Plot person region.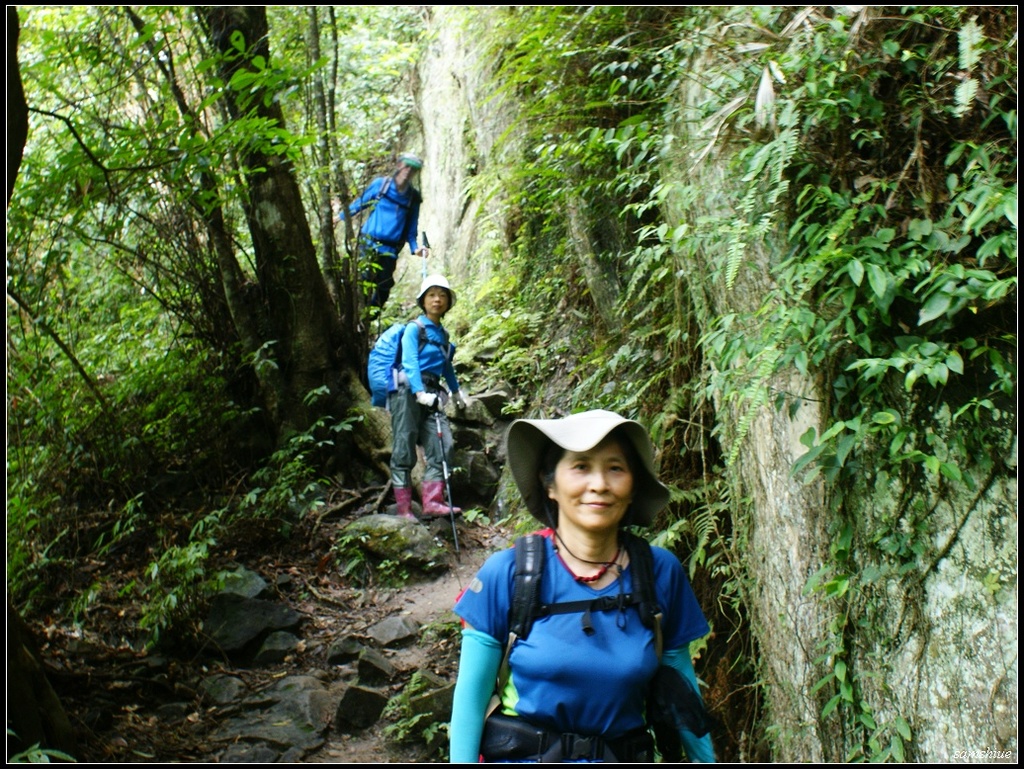
Plotted at {"left": 324, "top": 153, "right": 425, "bottom": 316}.
